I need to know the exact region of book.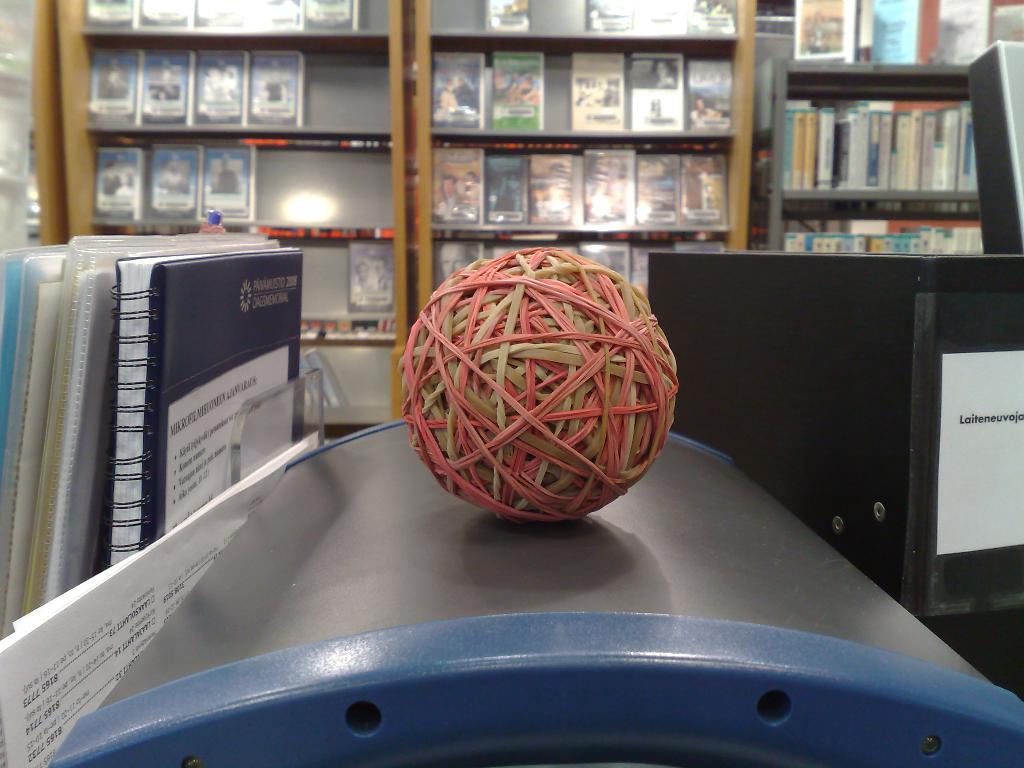
Region: box(686, 54, 731, 132).
